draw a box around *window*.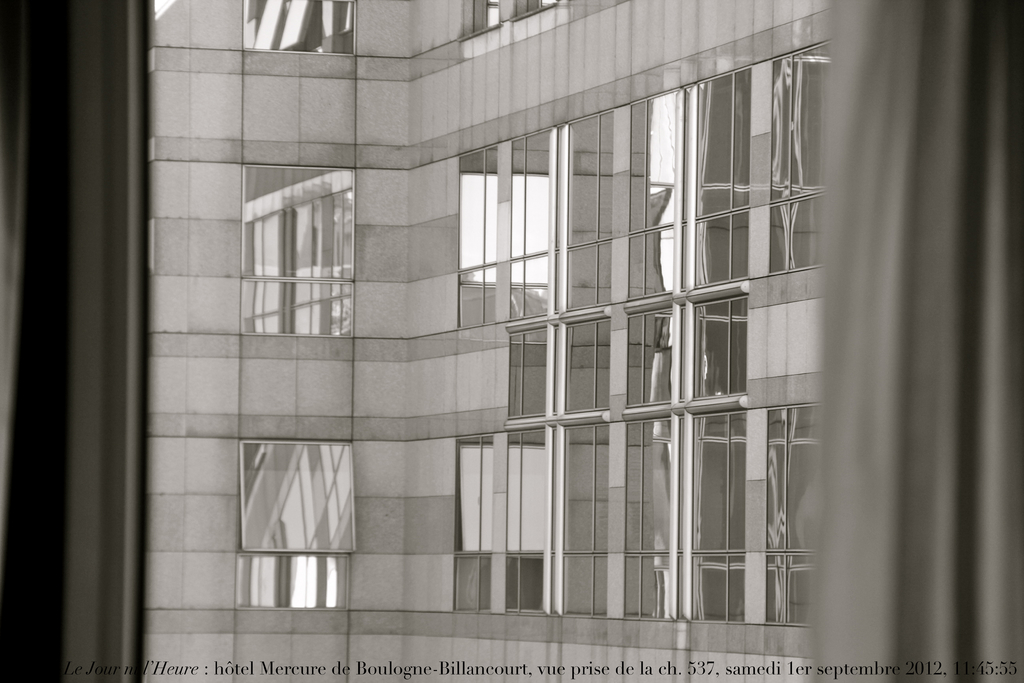
(x1=508, y1=128, x2=562, y2=320).
